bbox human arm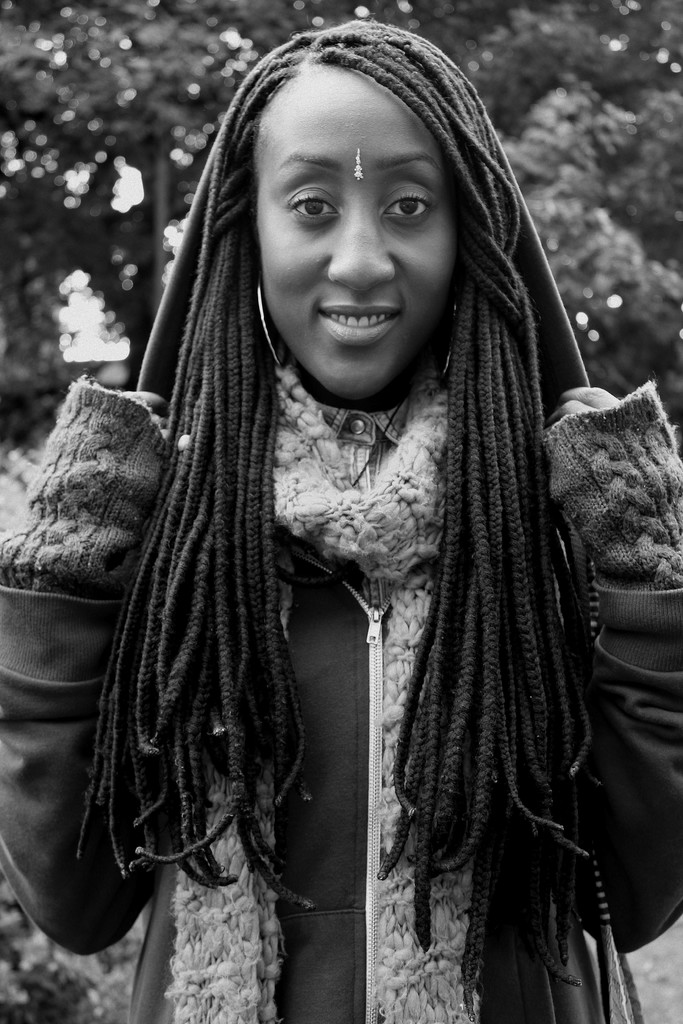
(25, 348, 227, 925)
